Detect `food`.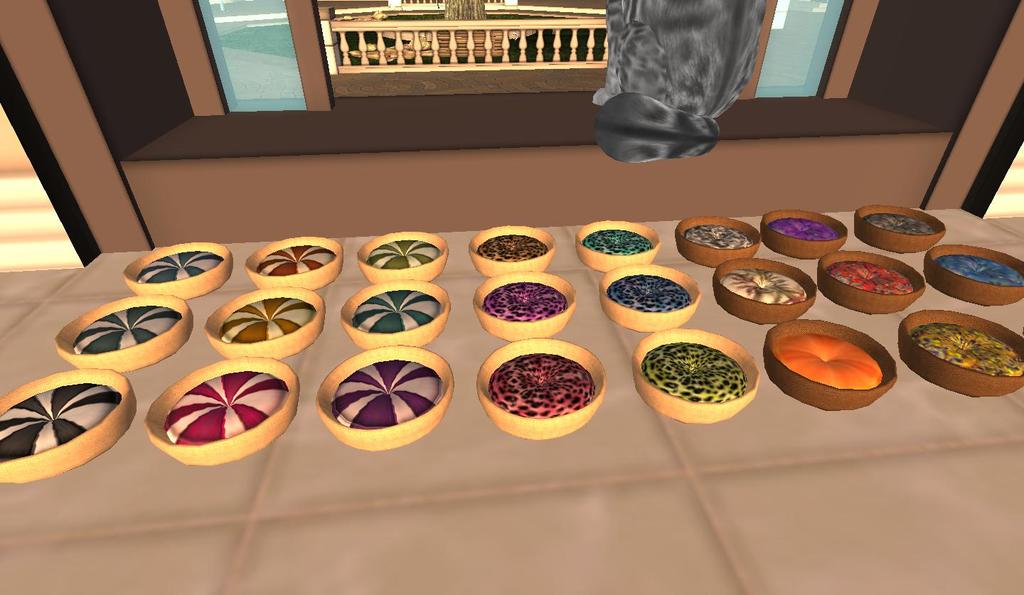
Detected at x1=720, y1=268, x2=808, y2=305.
